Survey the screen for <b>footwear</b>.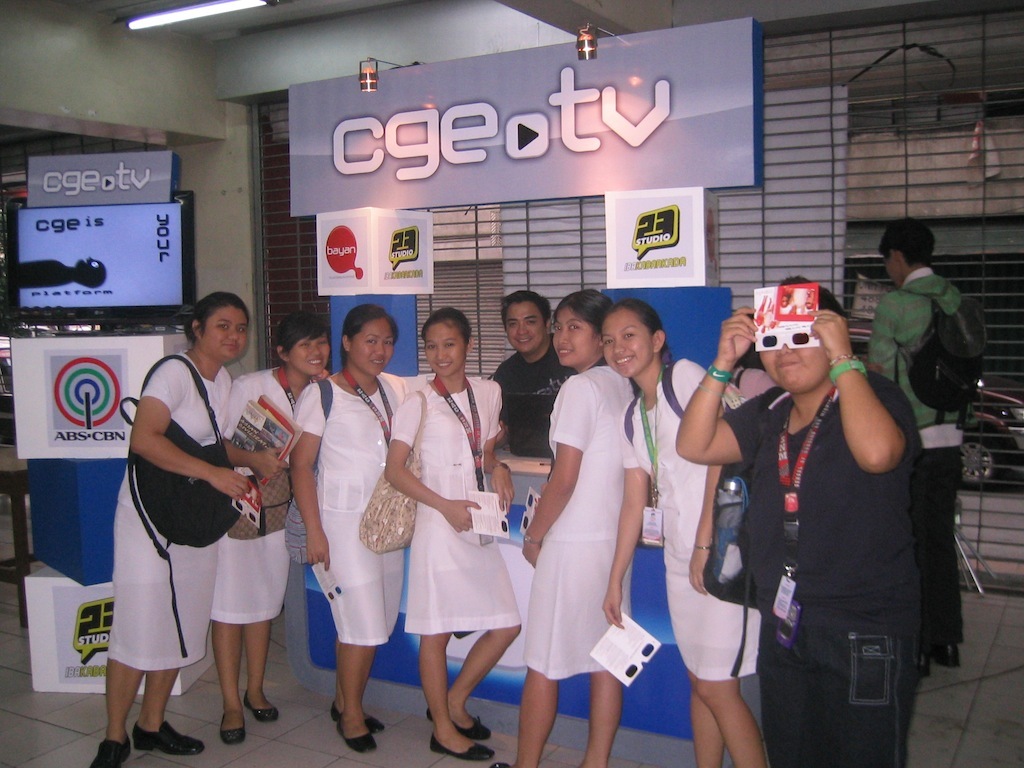
Survey found: (328,699,389,734).
